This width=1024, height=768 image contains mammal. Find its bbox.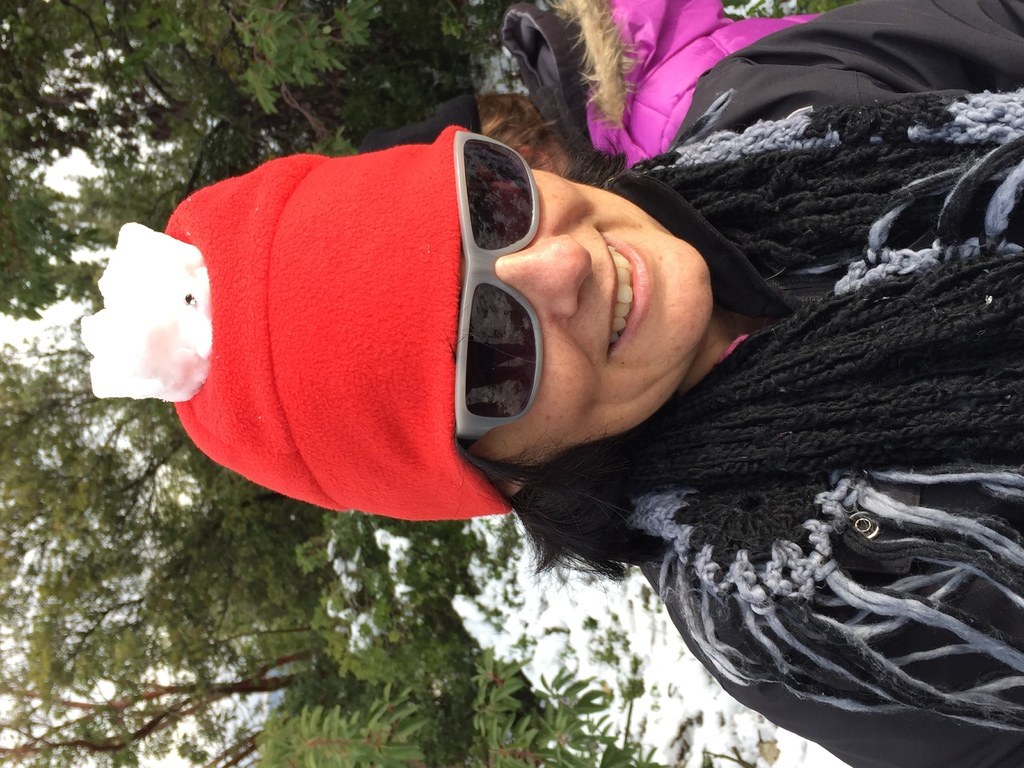
rect(81, 0, 1023, 767).
